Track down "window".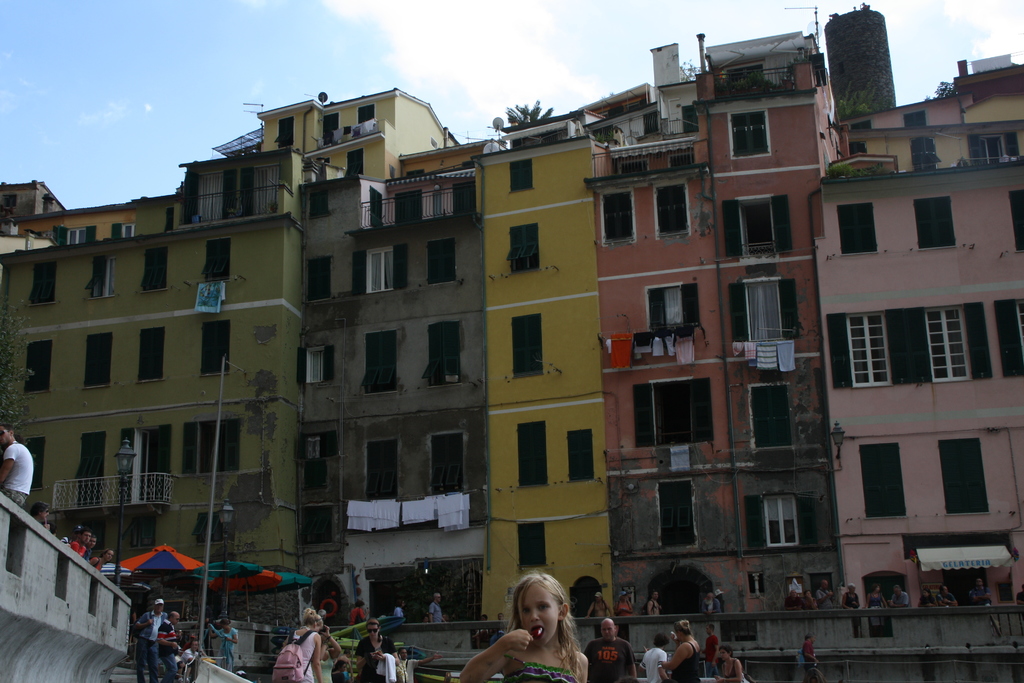
Tracked to (301, 516, 333, 544).
